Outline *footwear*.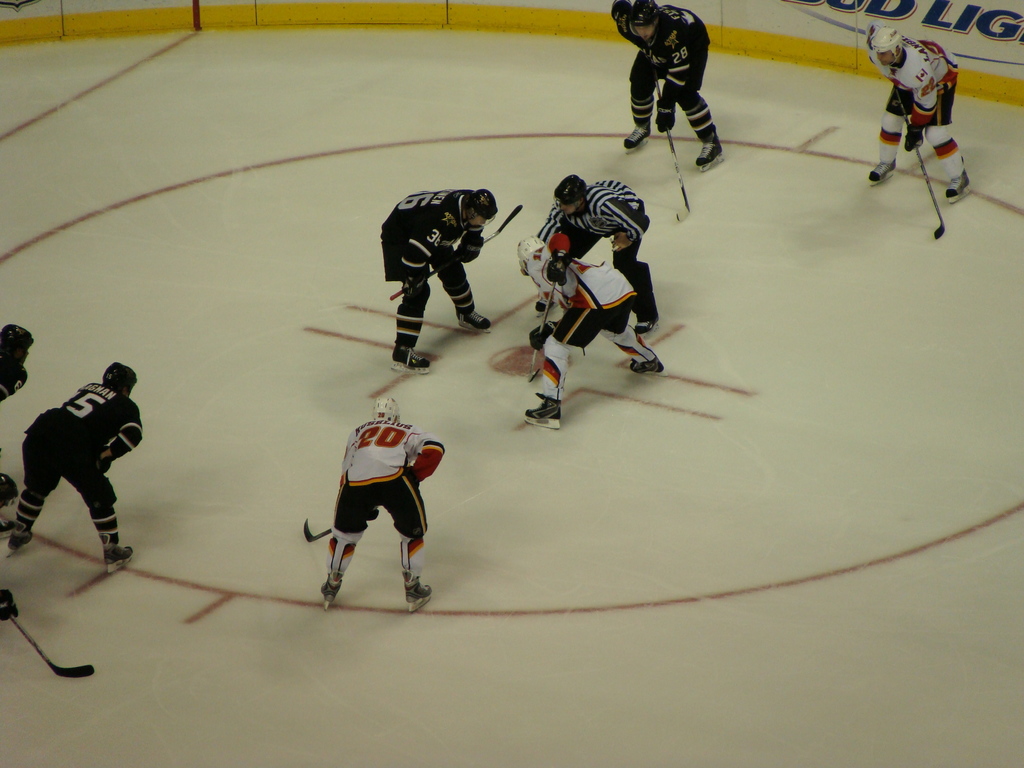
Outline: [456,310,490,328].
